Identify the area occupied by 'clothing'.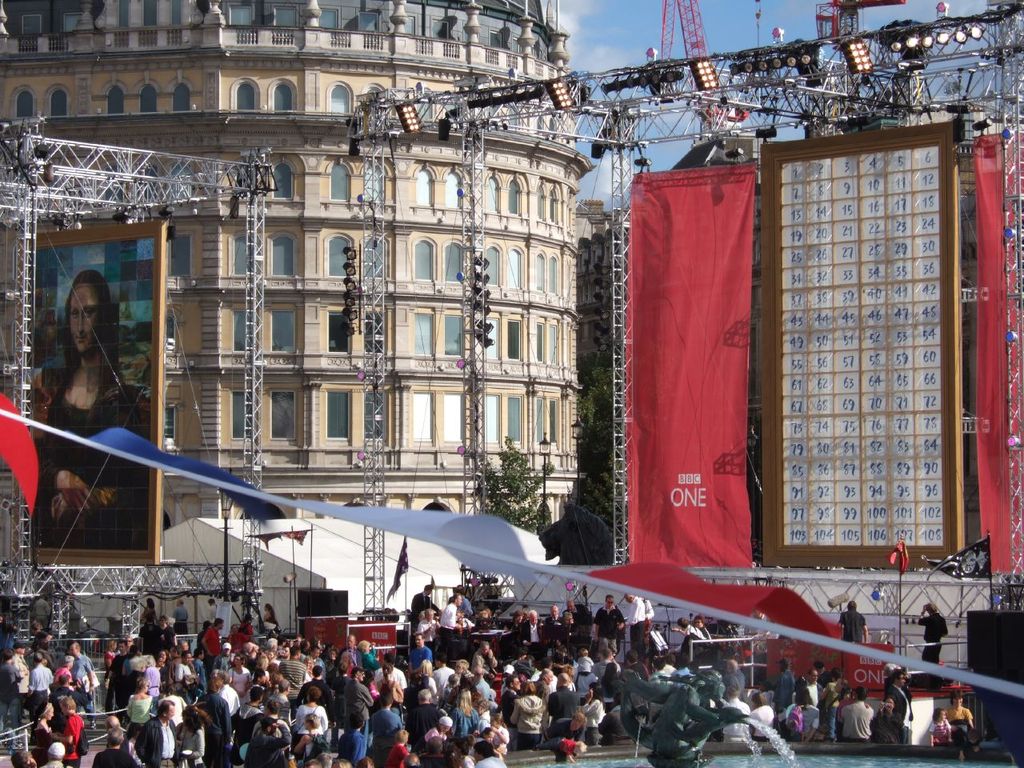
Area: bbox=[297, 698, 329, 729].
